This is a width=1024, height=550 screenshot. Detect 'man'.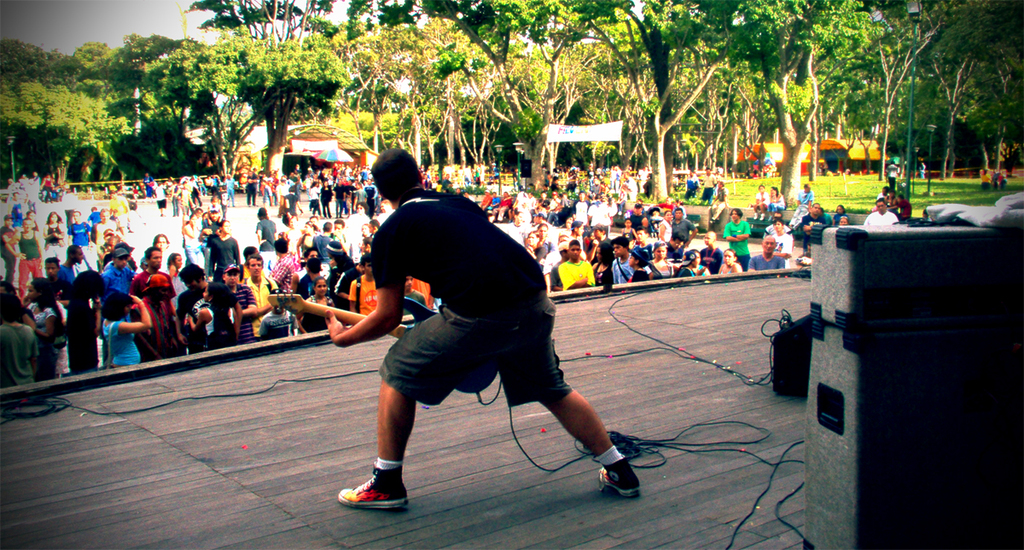
crop(332, 169, 630, 511).
